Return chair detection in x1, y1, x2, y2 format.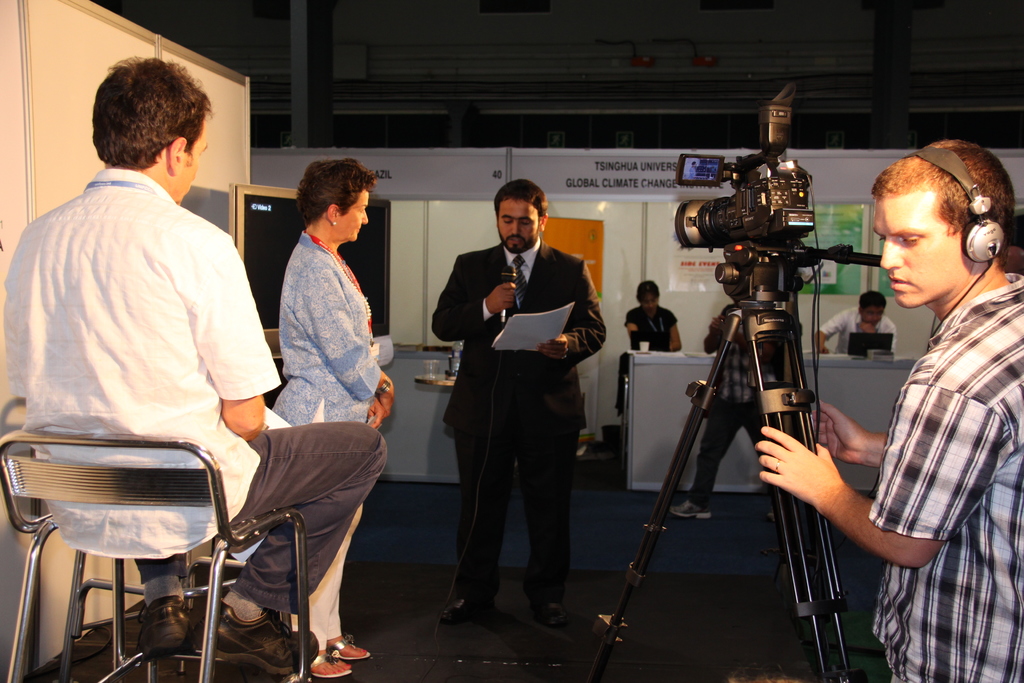
20, 400, 308, 673.
